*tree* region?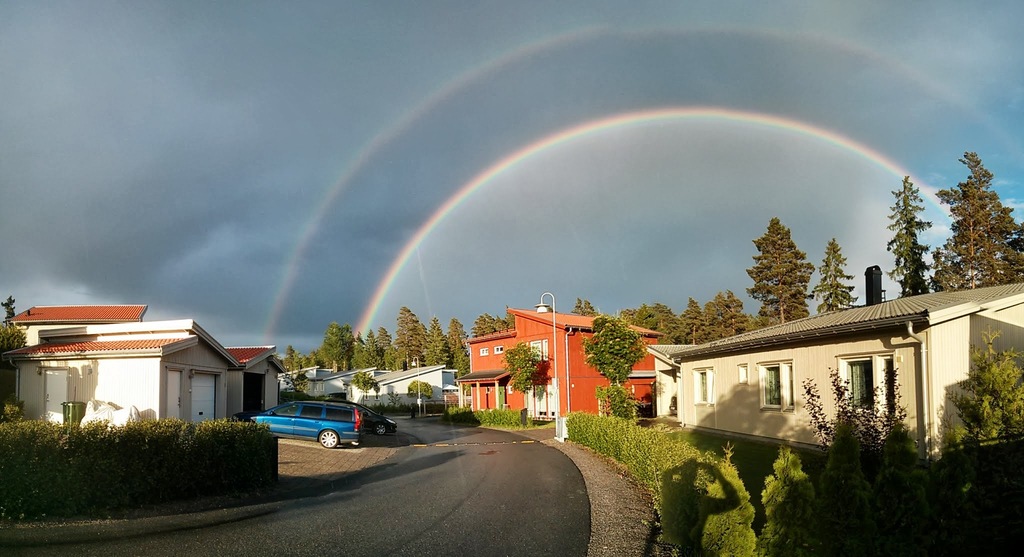
(407,377,440,419)
